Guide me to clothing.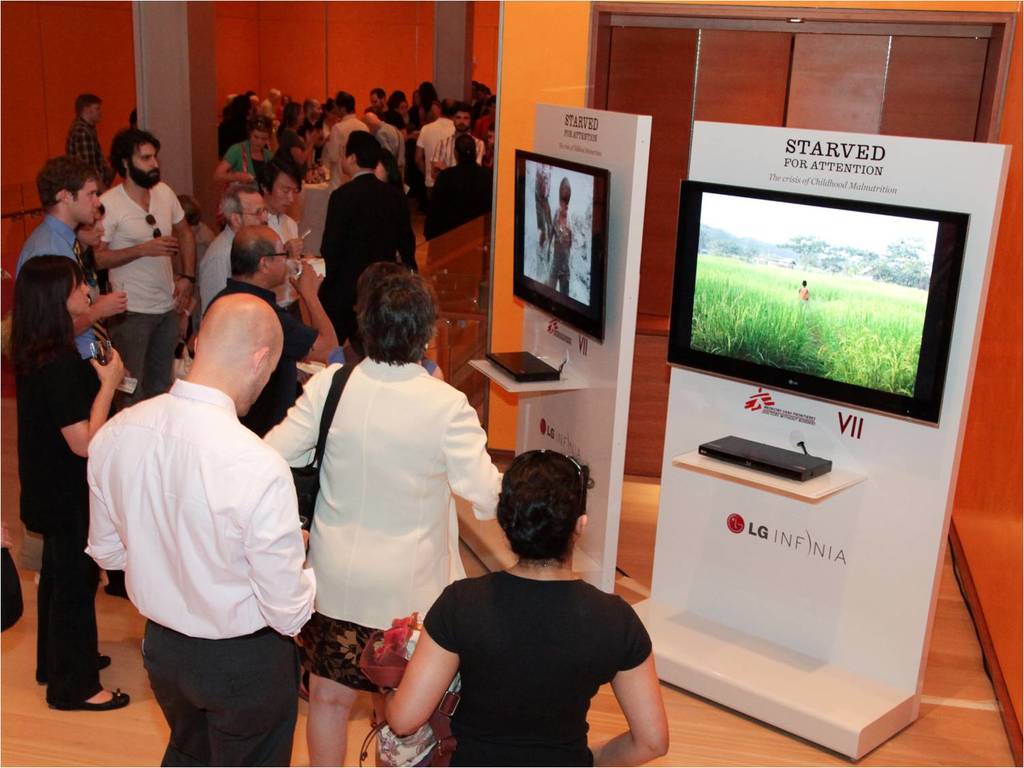
Guidance: rect(202, 275, 303, 440).
